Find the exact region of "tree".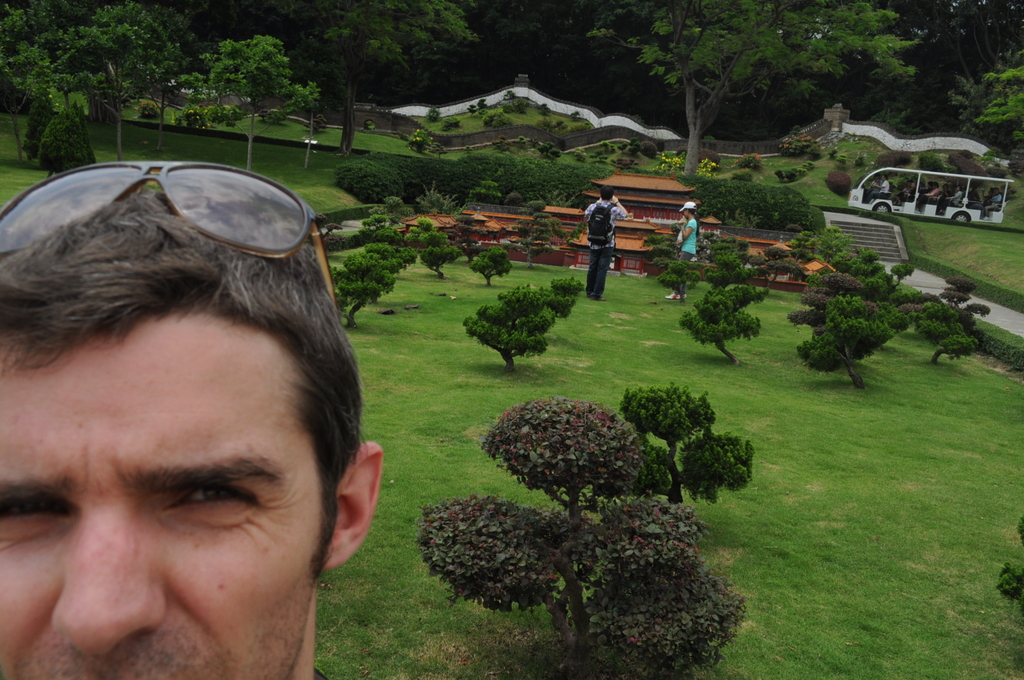
Exact region: crop(941, 63, 1023, 153).
